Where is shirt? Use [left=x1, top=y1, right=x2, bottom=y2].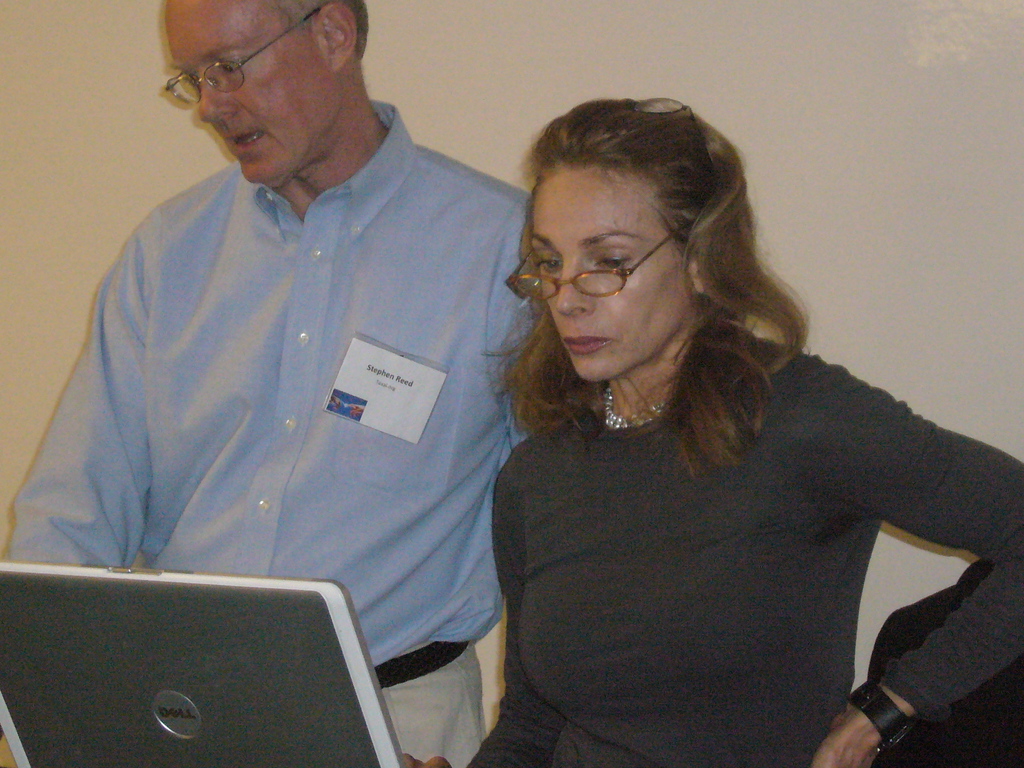
[left=2, top=95, right=532, bottom=668].
